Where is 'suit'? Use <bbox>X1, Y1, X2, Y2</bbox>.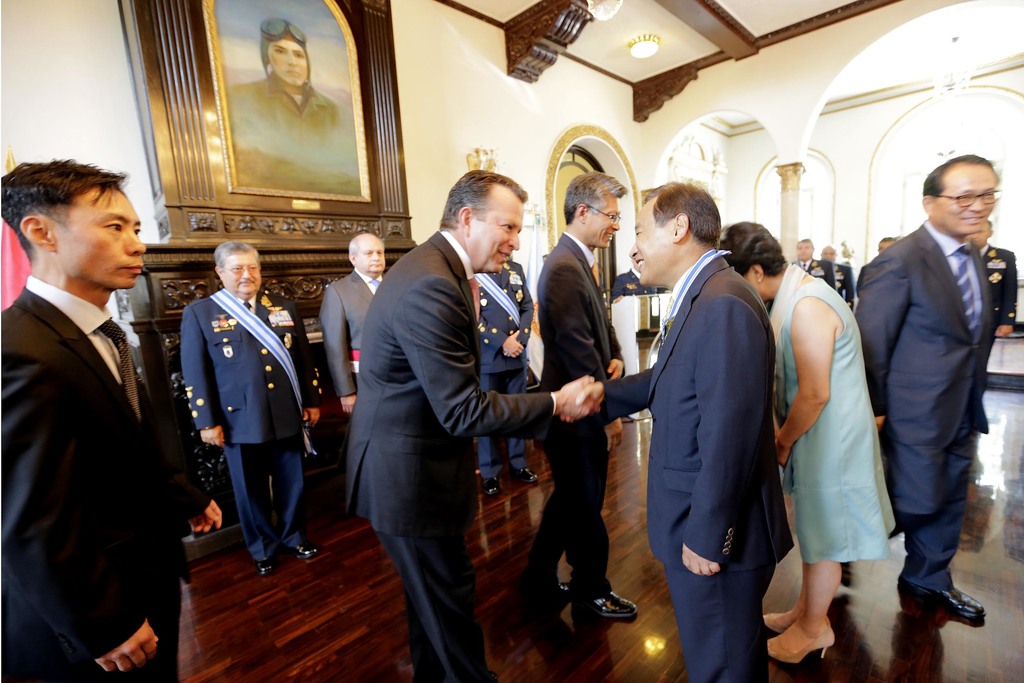
<bbox>0, 273, 211, 682</bbox>.
